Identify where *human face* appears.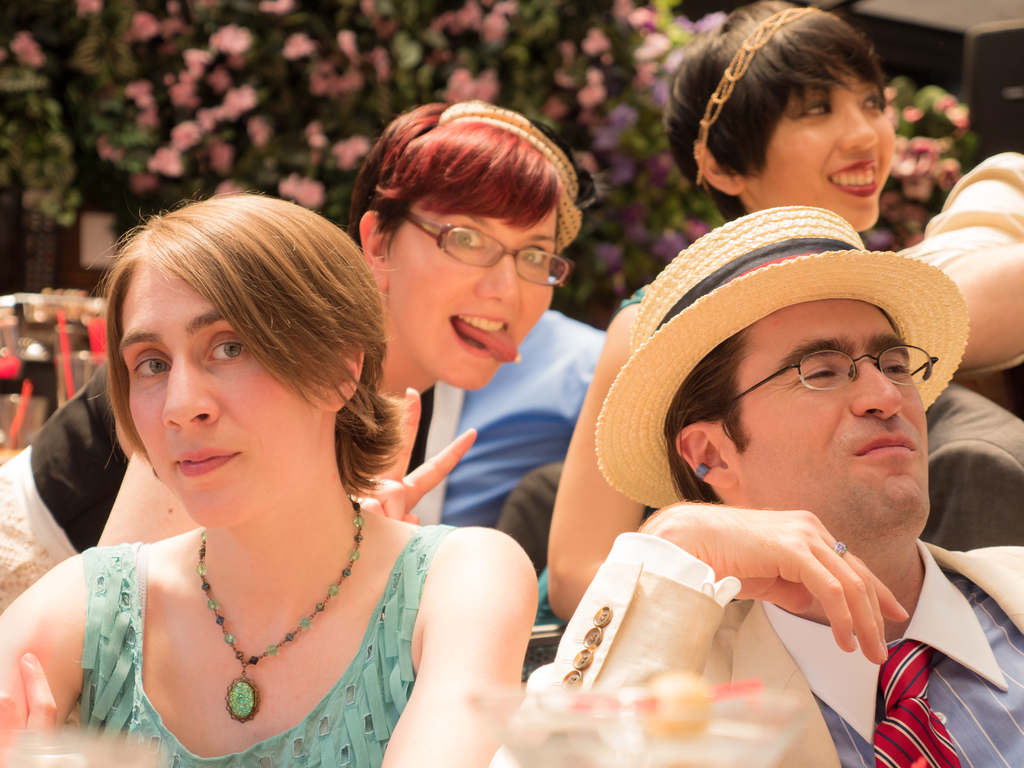
Appears at (left=737, top=61, right=906, bottom=229).
